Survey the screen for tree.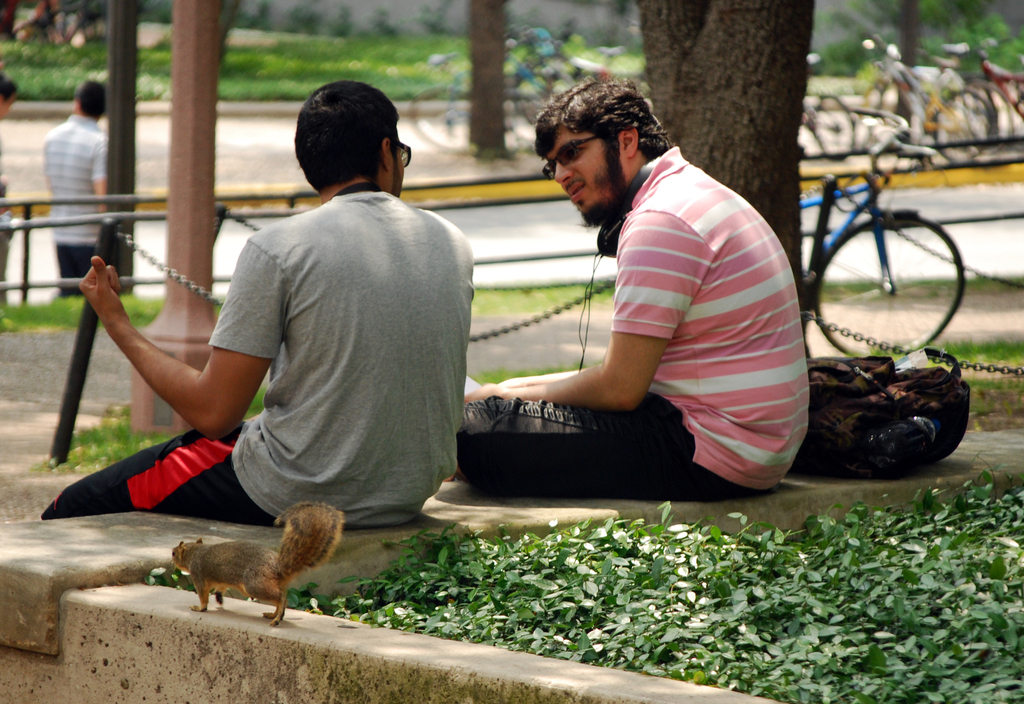
Survey found: box(460, 0, 545, 155).
